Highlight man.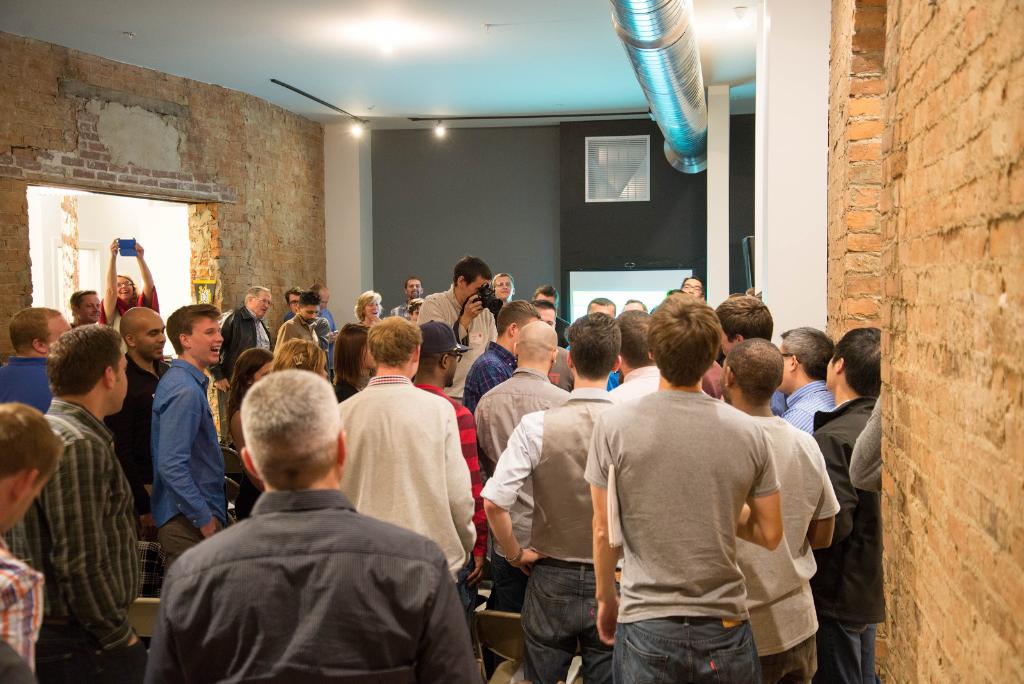
Highlighted region: (100, 305, 173, 537).
